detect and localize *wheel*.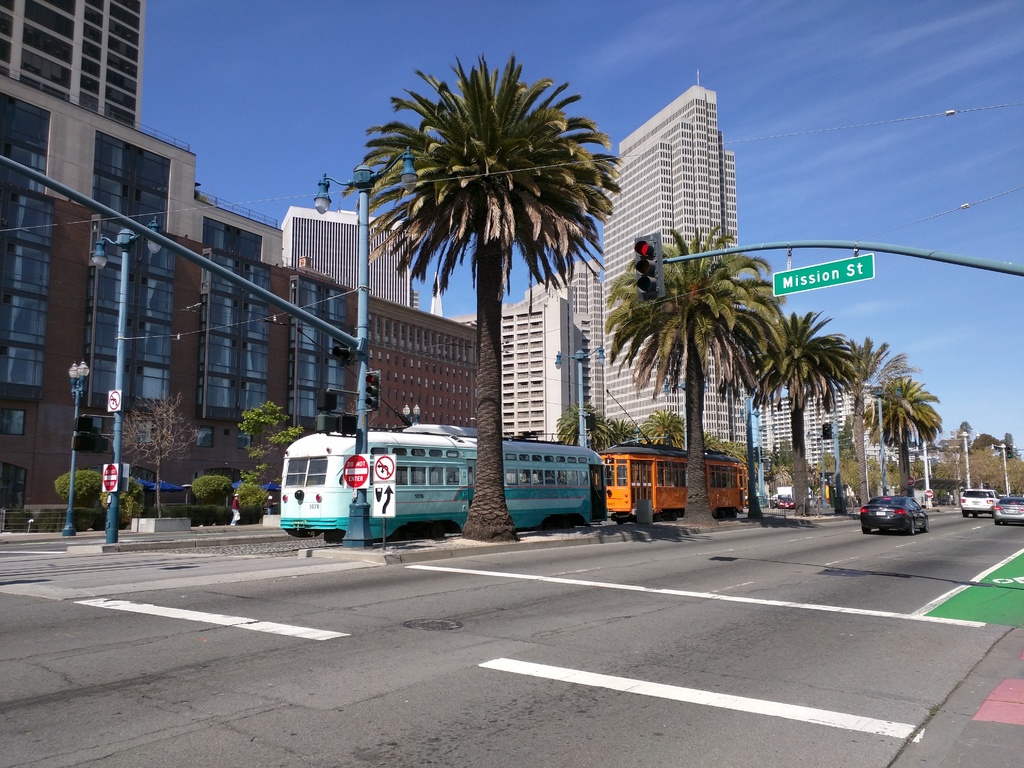
Localized at (x1=910, y1=518, x2=918, y2=536).
